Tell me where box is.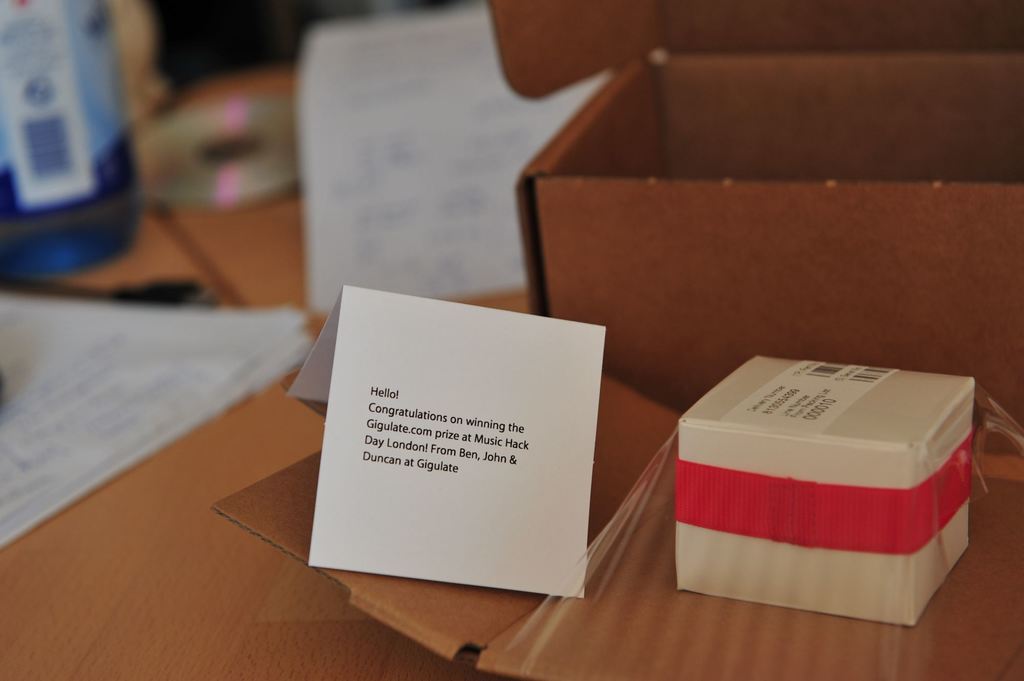
box is at (680, 350, 979, 621).
